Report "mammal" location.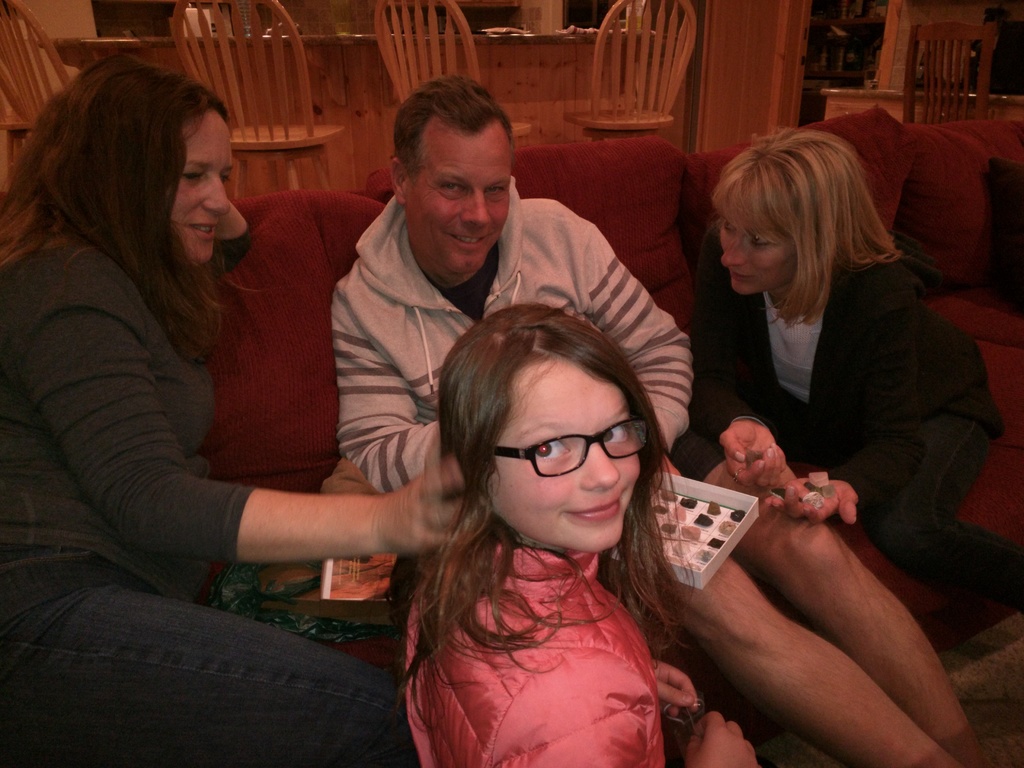
Report: 690/118/1023/621.
